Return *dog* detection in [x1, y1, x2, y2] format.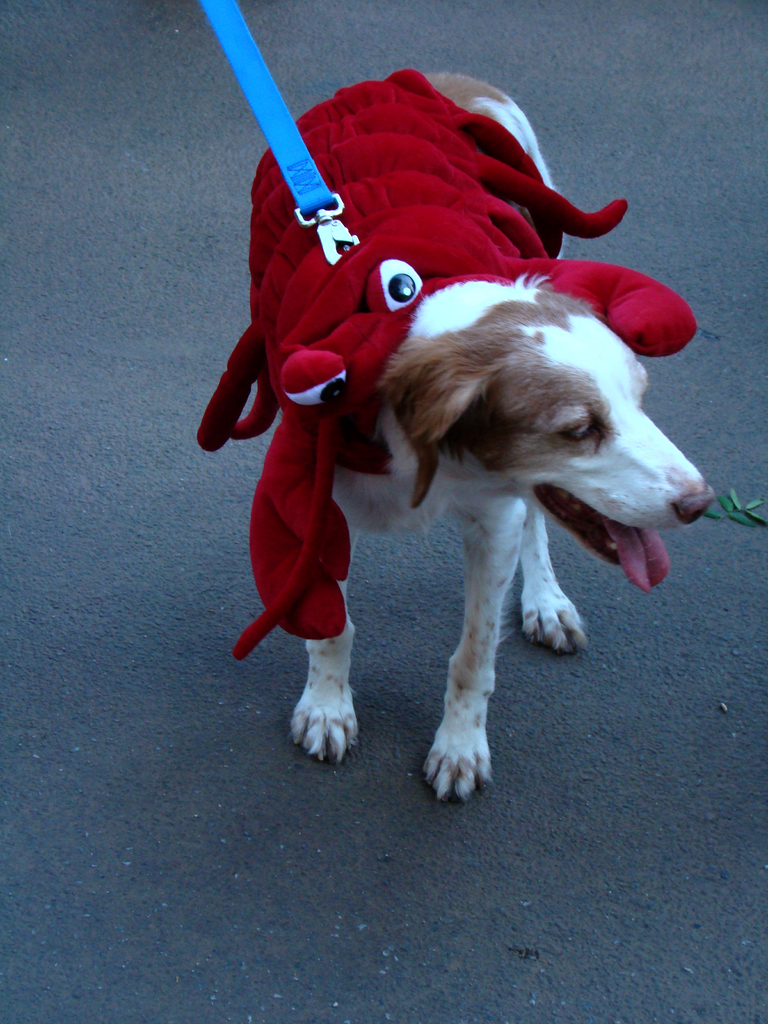
[198, 70, 716, 803].
